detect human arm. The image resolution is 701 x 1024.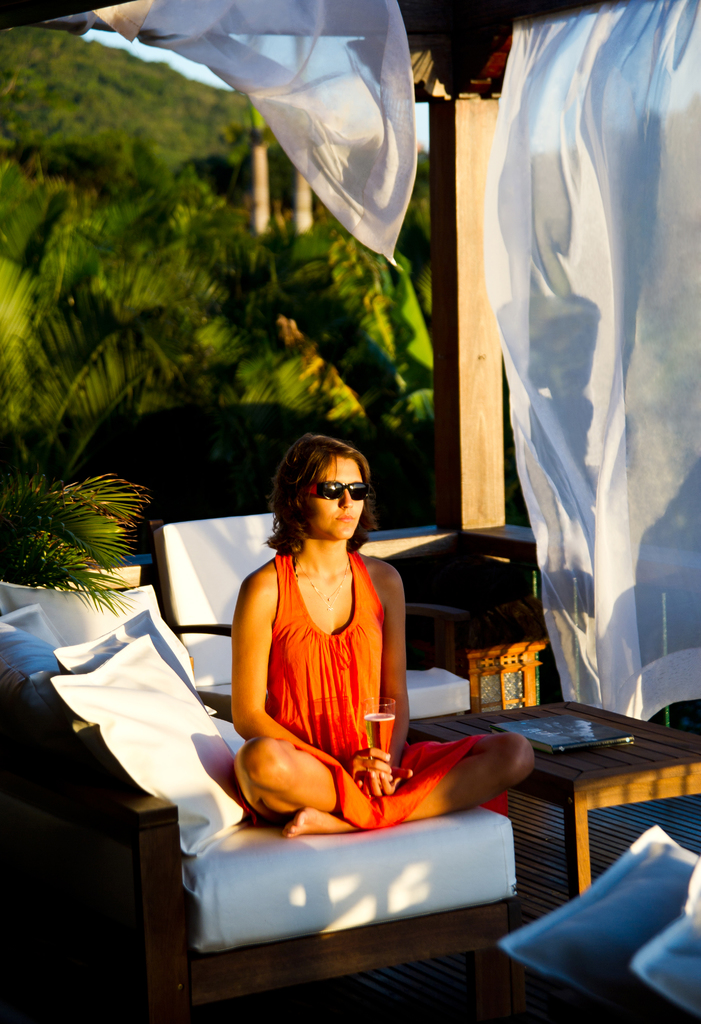
221, 582, 277, 750.
